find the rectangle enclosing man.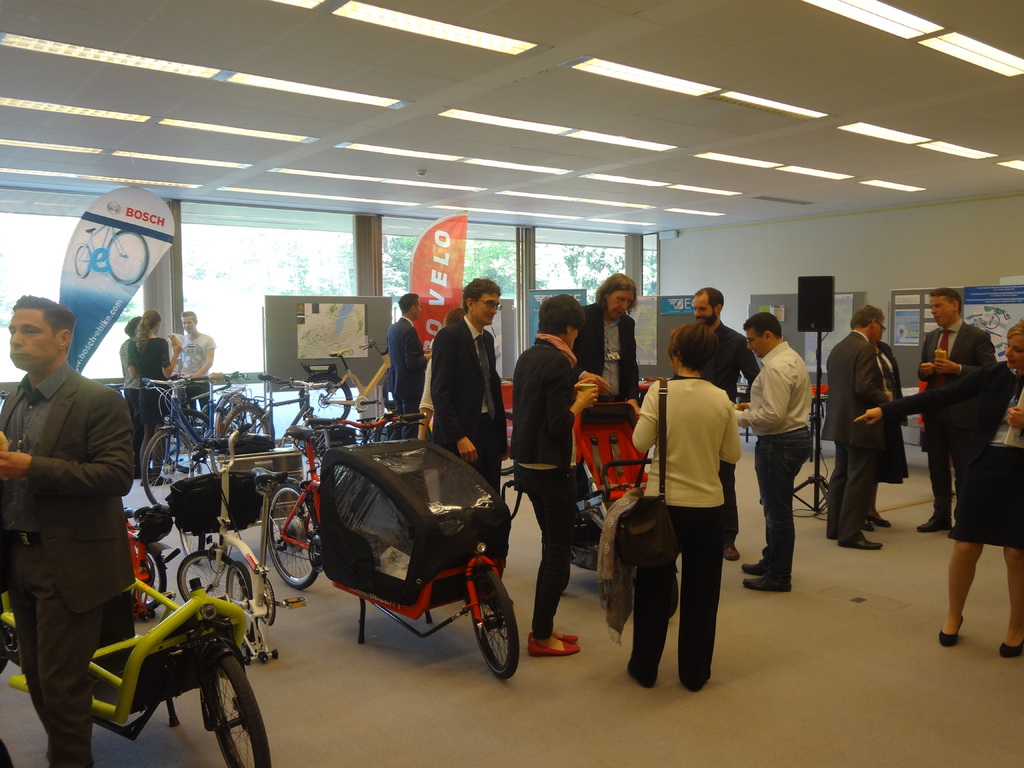
(0, 294, 141, 767).
